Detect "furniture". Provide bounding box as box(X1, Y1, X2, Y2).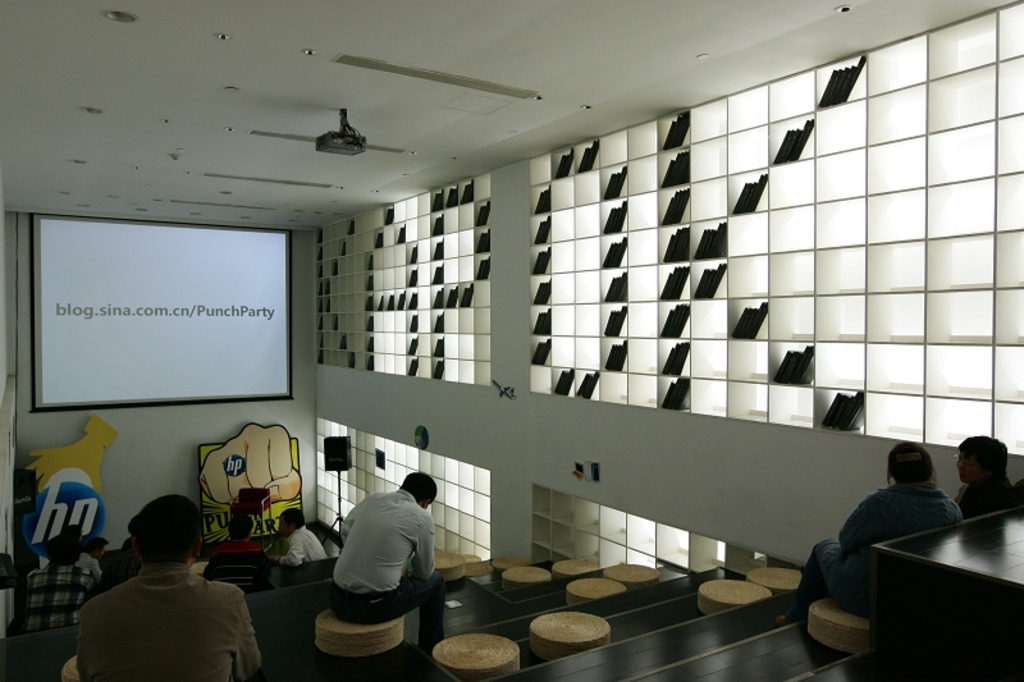
box(316, 607, 407, 659).
